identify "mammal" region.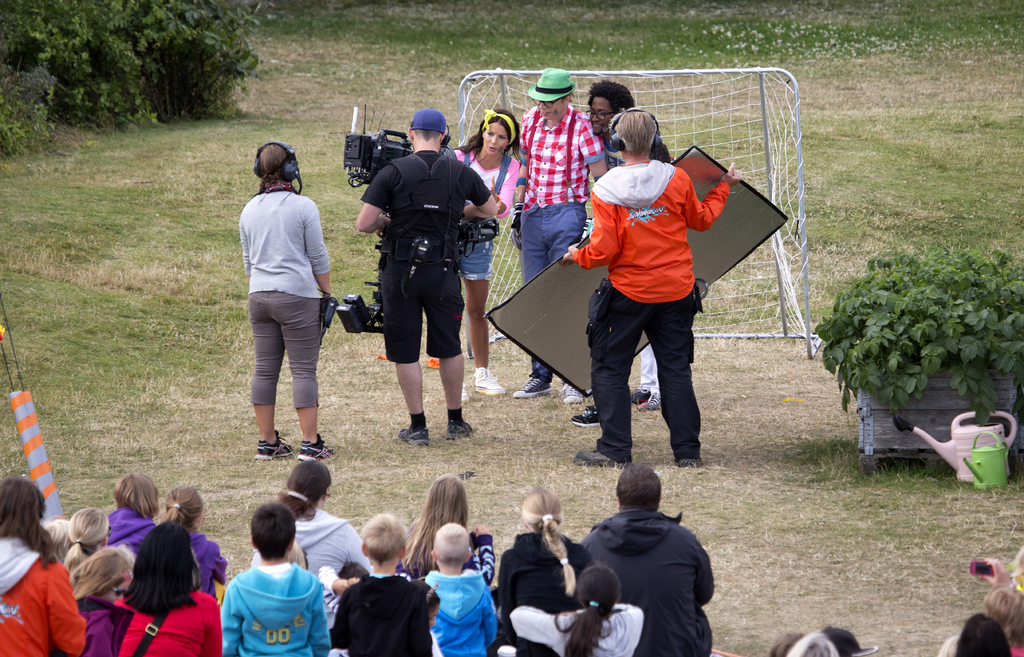
Region: 584/468/716/656.
